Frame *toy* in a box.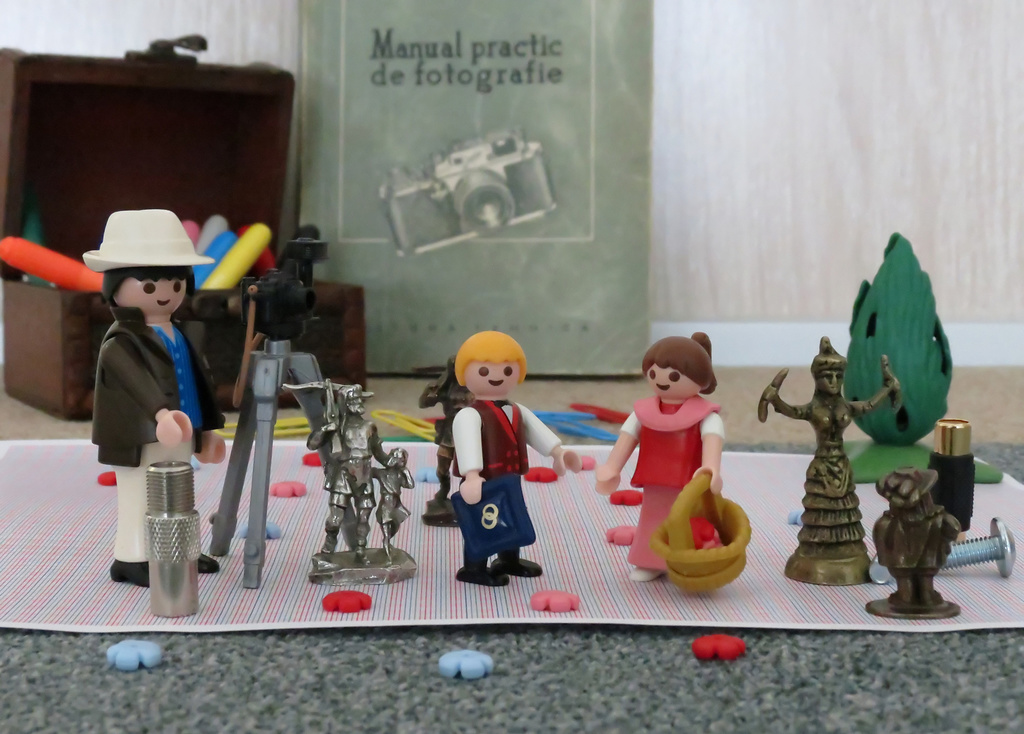
<region>609, 487, 650, 502</region>.
